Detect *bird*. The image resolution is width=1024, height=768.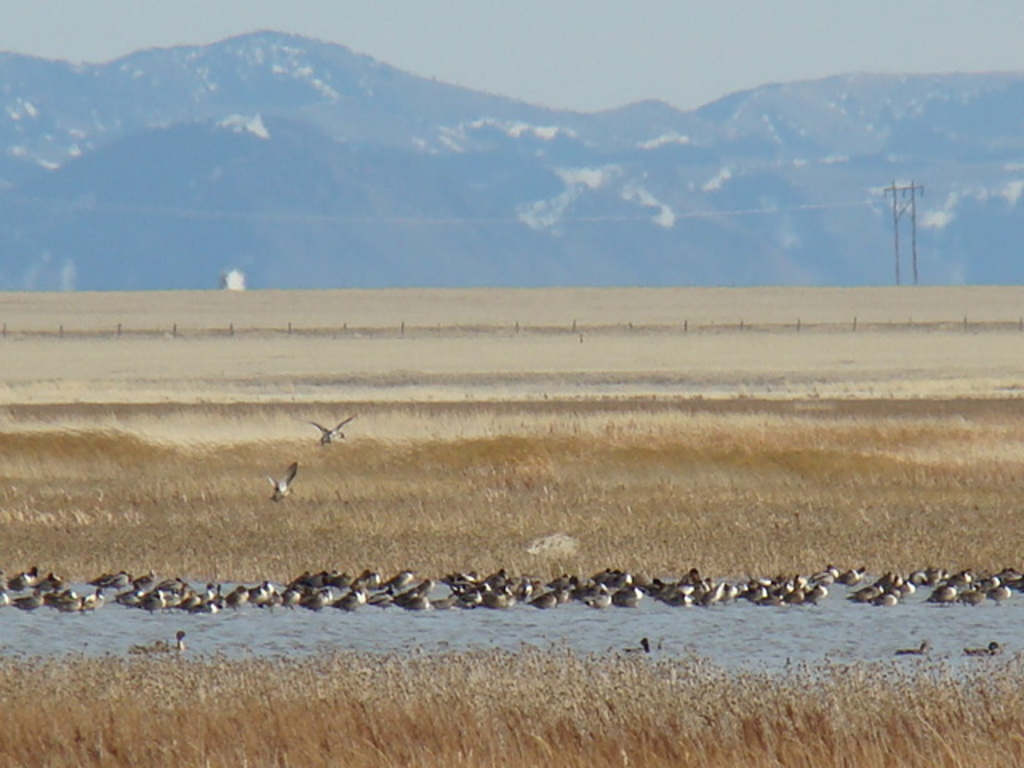
686:584:707:597.
